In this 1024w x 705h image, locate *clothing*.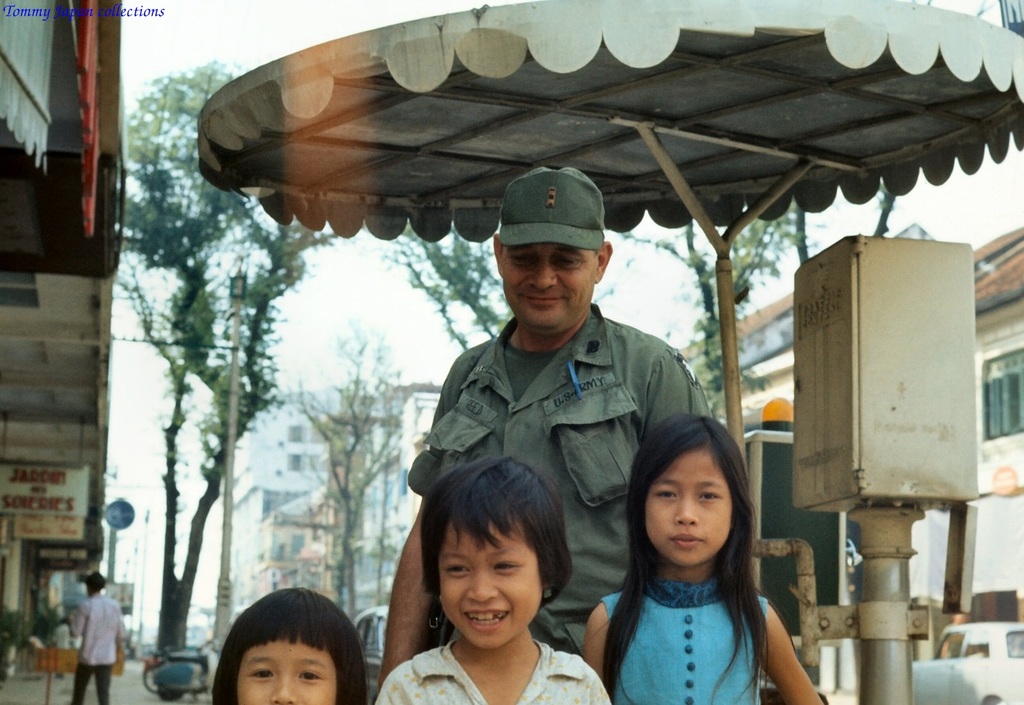
Bounding box: l=379, t=638, r=610, b=704.
